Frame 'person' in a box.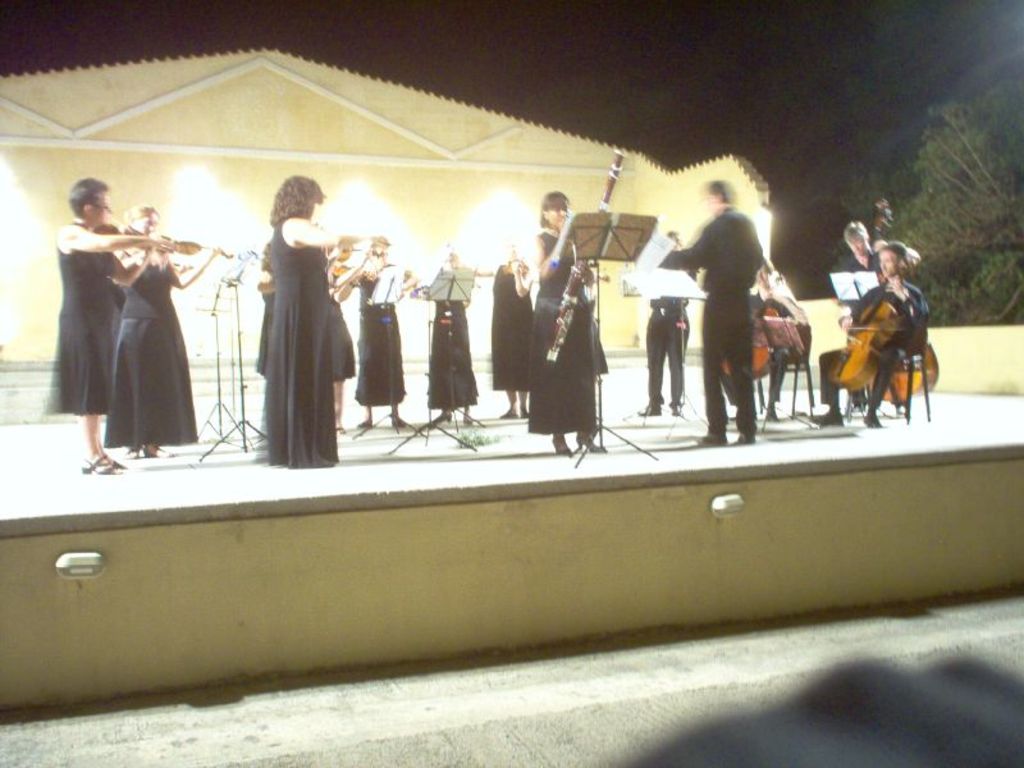
bbox=(474, 242, 535, 421).
